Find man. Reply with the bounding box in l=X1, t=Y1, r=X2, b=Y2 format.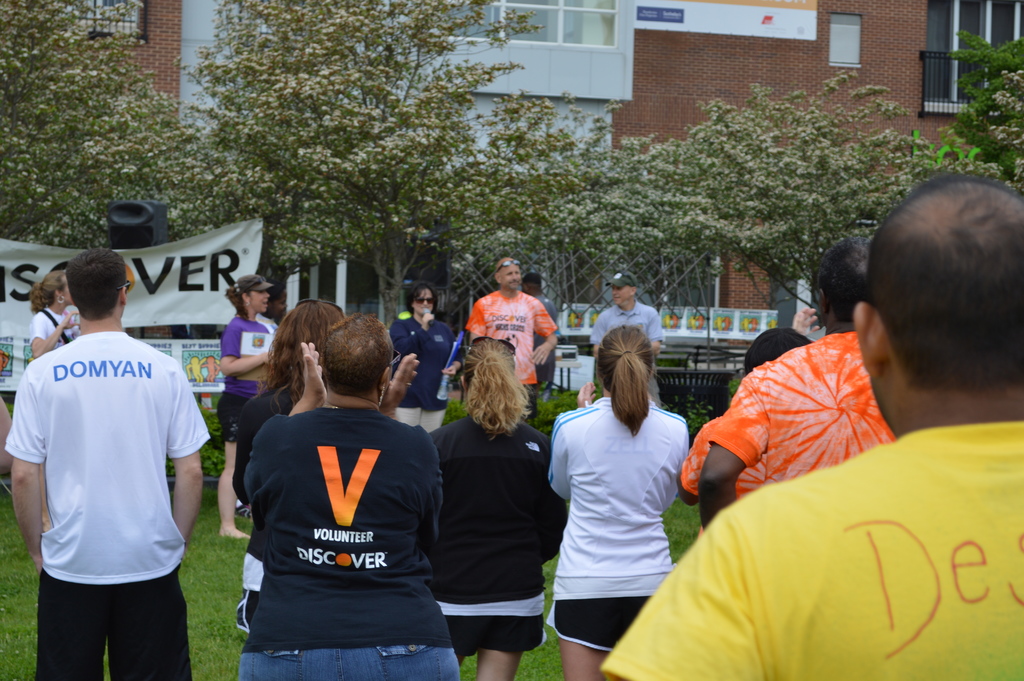
l=12, t=234, r=212, b=680.
